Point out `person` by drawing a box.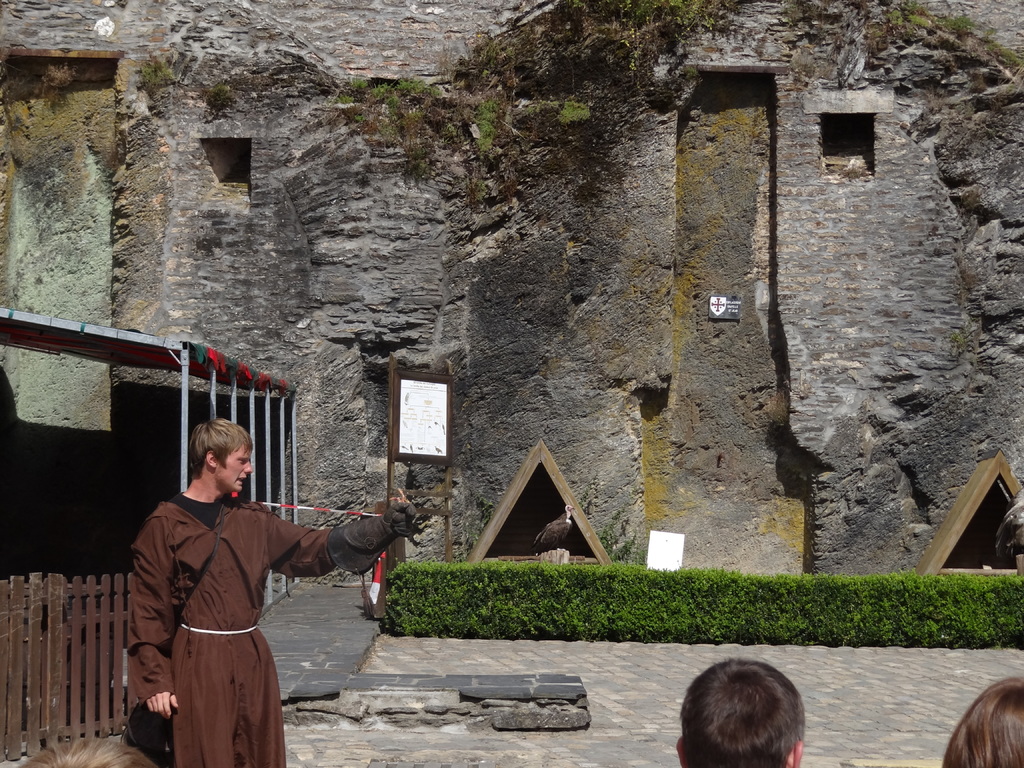
l=673, t=662, r=805, b=767.
